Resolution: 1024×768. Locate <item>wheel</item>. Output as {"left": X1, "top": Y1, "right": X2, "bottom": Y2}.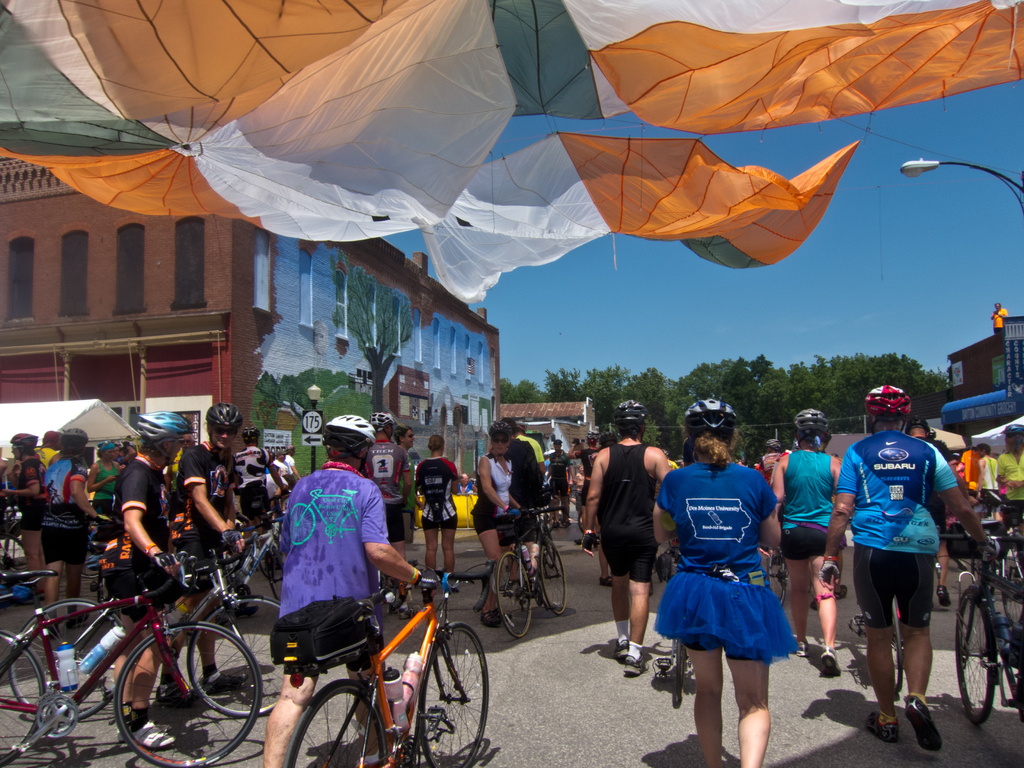
{"left": 287, "top": 680, "right": 388, "bottom": 767}.
